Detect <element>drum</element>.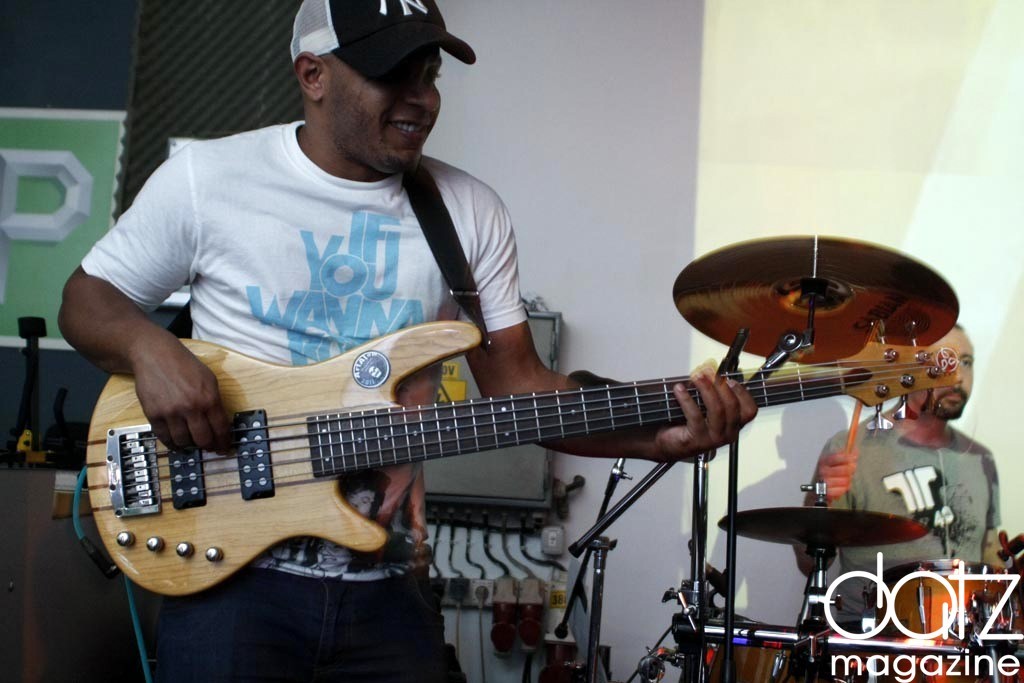
Detected at [702, 646, 811, 682].
